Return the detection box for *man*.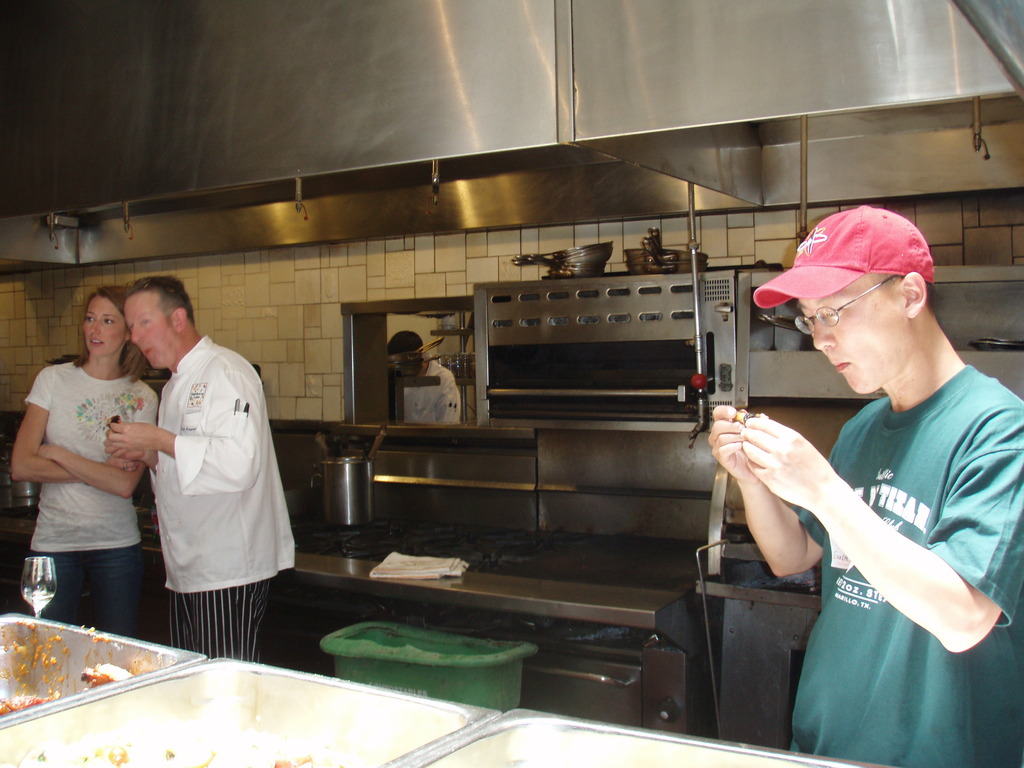
[746, 172, 1013, 767].
